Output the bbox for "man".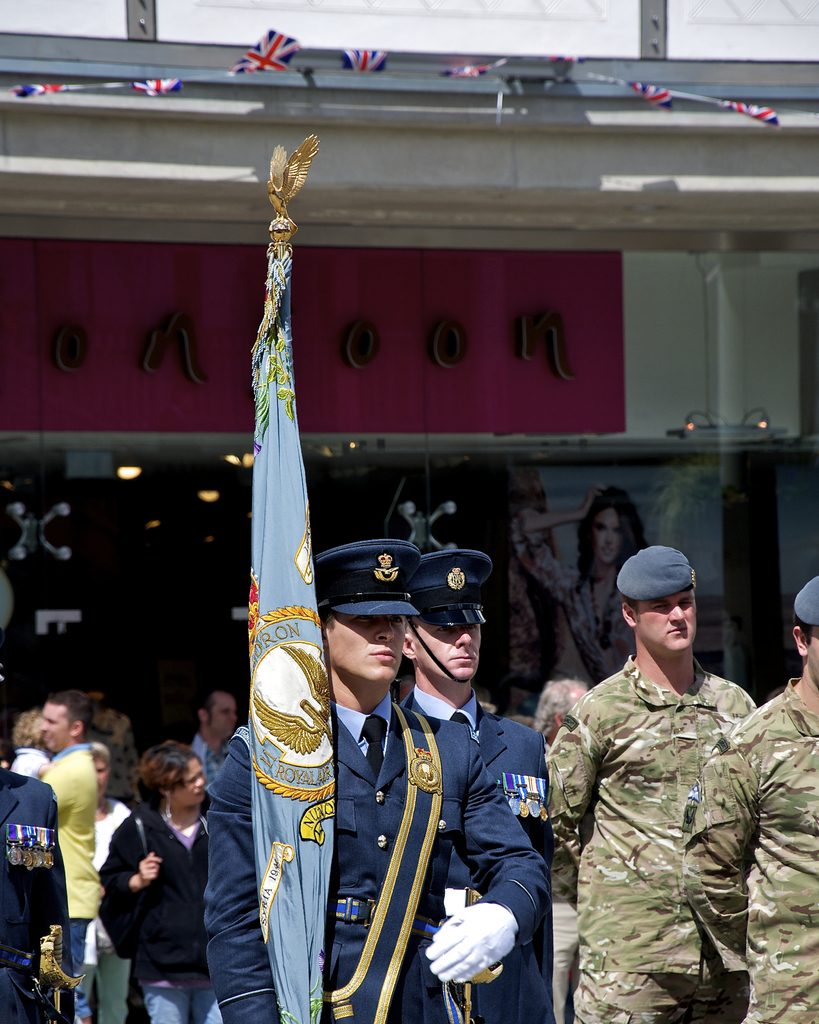
186/687/239/787.
